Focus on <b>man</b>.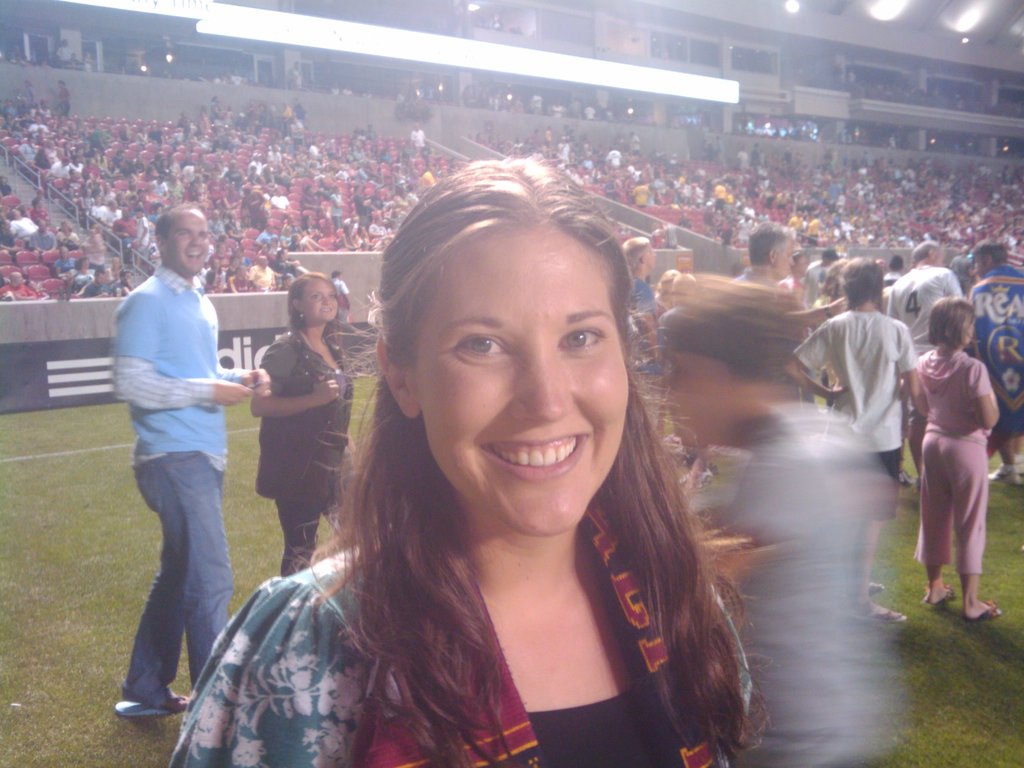
Focused at l=884, t=238, r=964, b=490.
